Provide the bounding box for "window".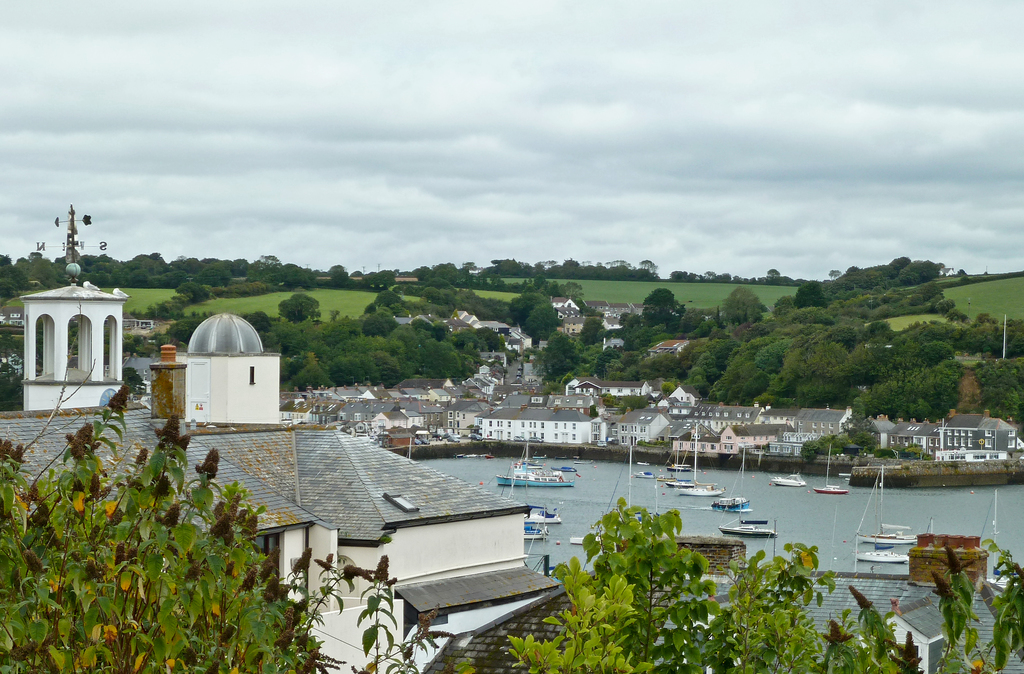
select_region(541, 422, 545, 428).
